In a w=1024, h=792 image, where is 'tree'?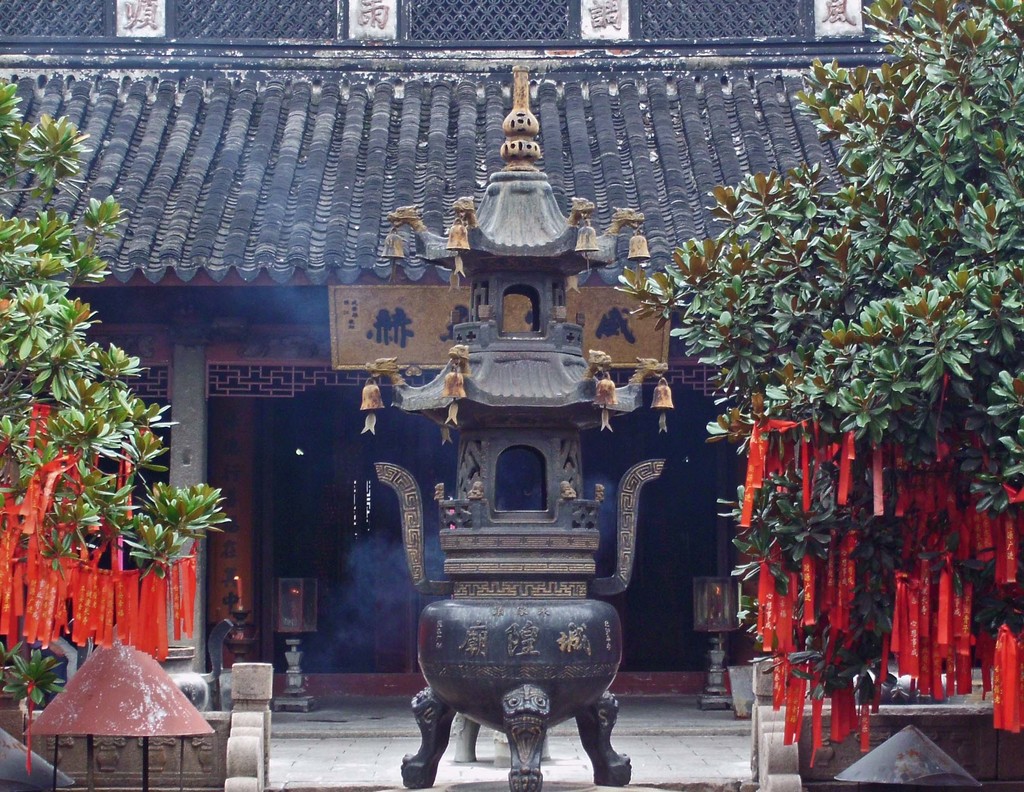
select_region(0, 77, 232, 709).
